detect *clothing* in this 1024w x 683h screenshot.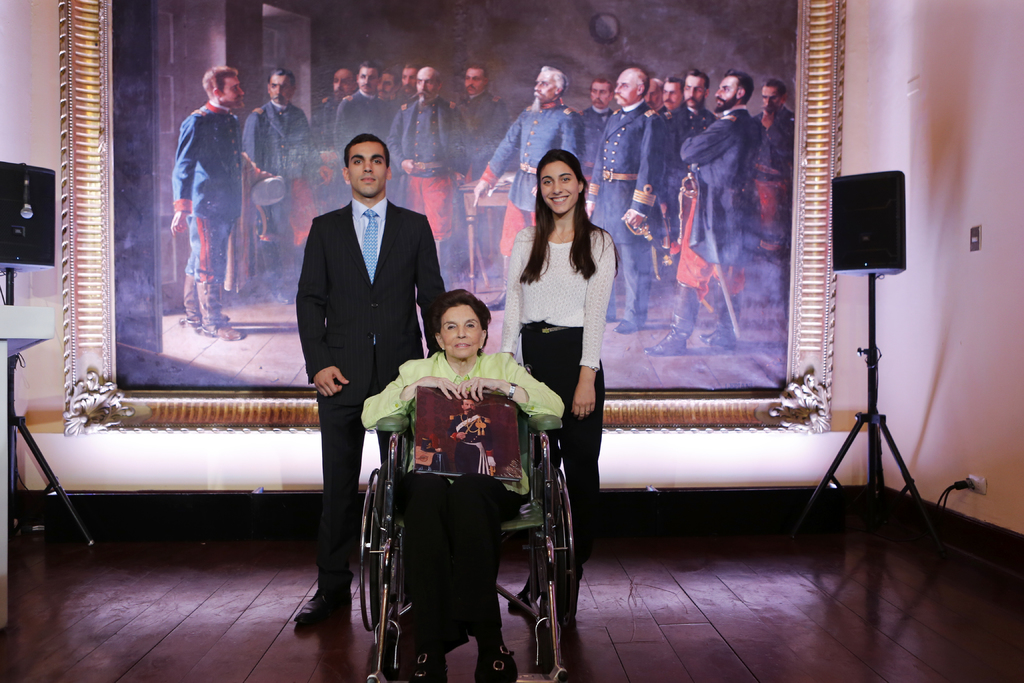
Detection: locate(483, 103, 583, 252).
